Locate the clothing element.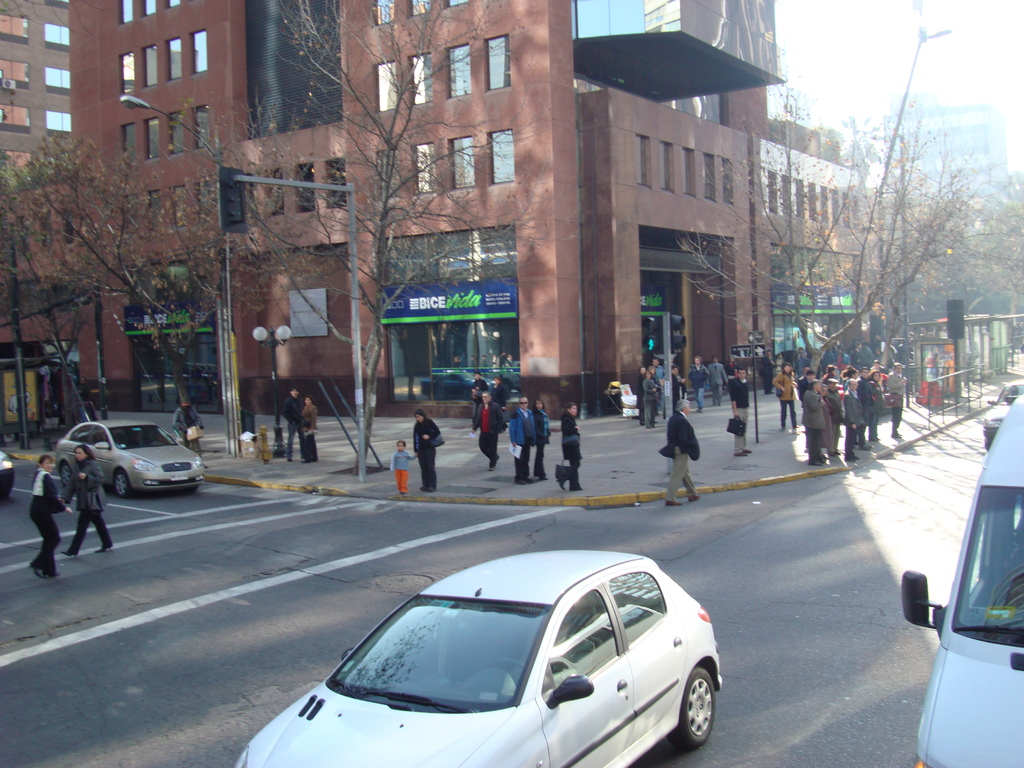
Element bbox: l=647, t=378, r=668, b=420.
